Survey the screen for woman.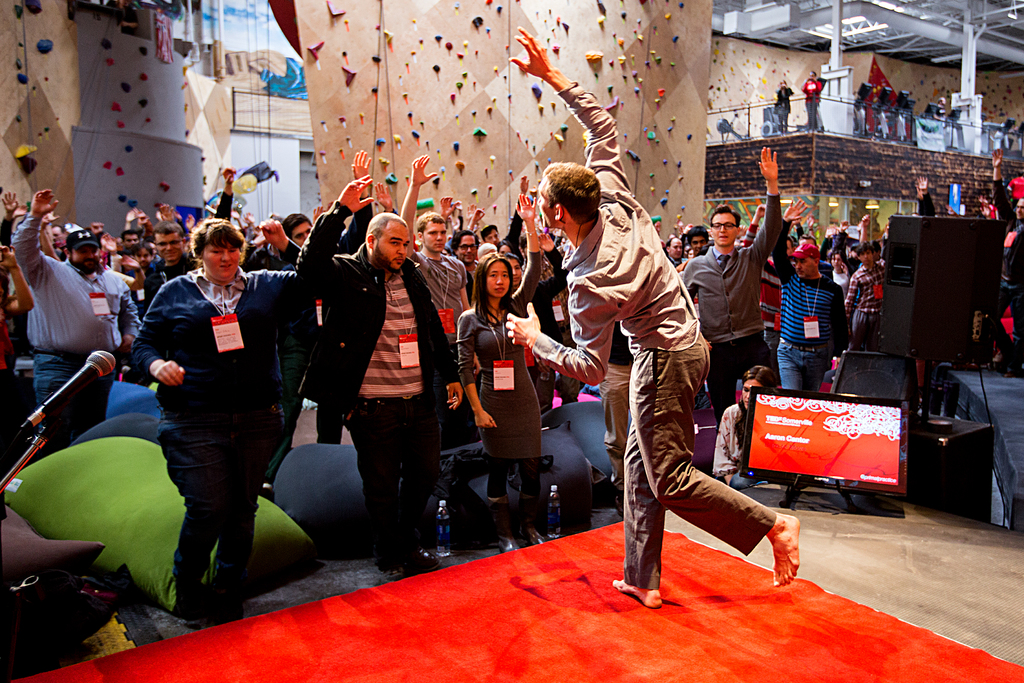
Survey found: bbox=(106, 172, 291, 628).
